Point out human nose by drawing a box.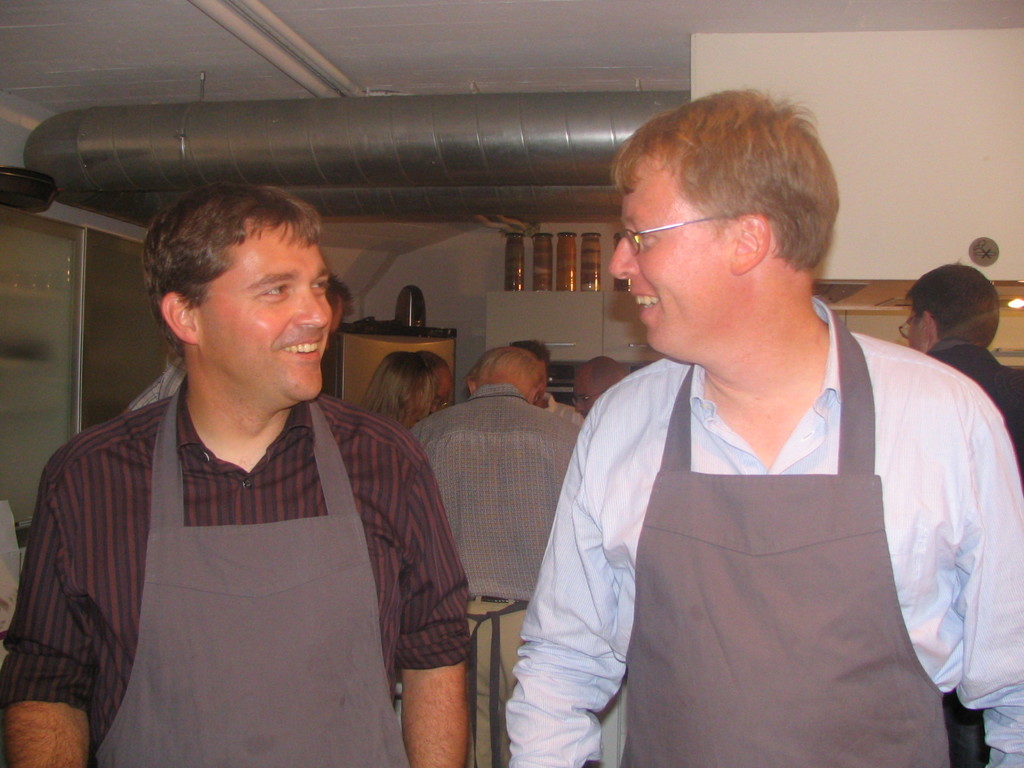
l=294, t=292, r=328, b=331.
